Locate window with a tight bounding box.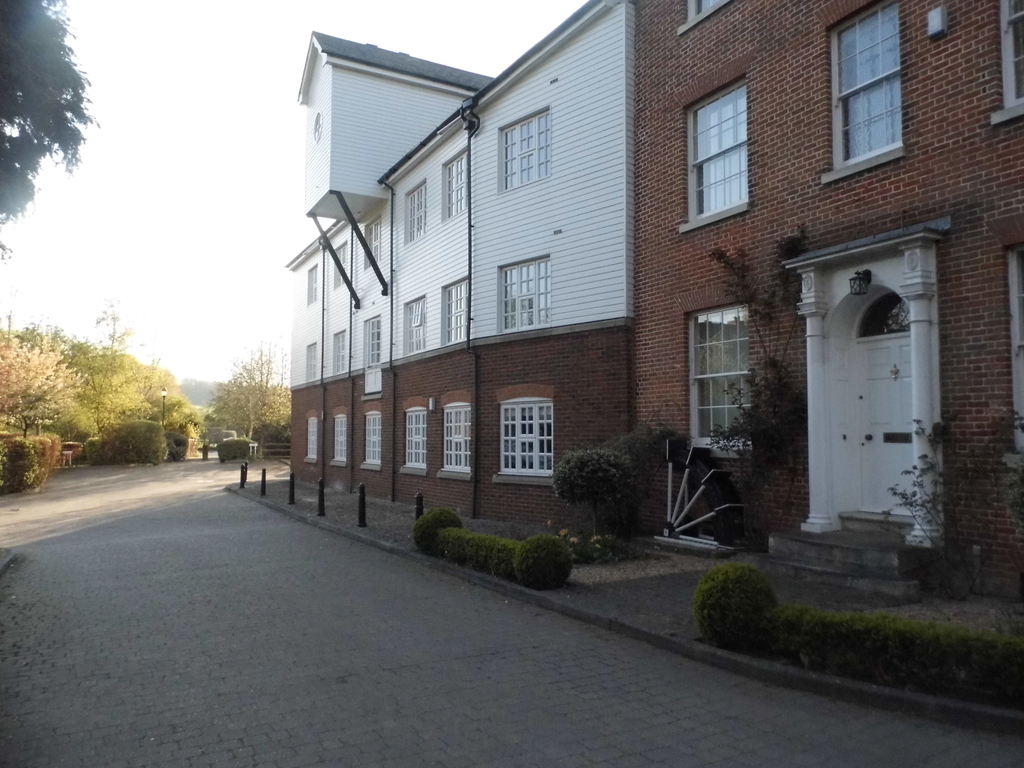
[303,260,323,310].
